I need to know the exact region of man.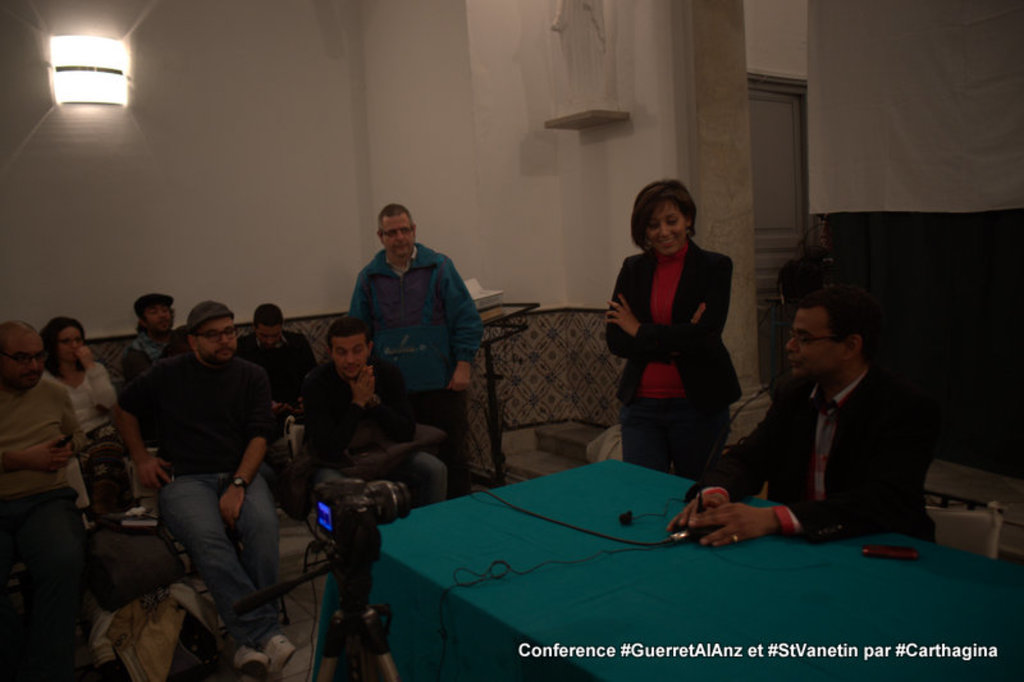
Region: left=0, top=319, right=90, bottom=681.
